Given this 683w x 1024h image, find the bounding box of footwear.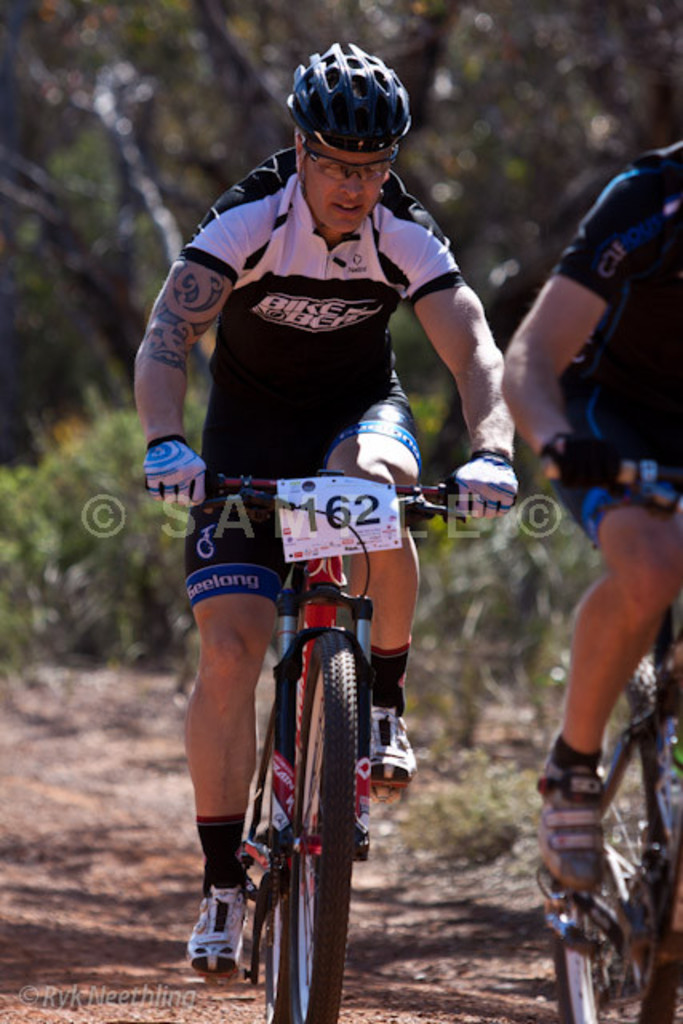
crop(361, 706, 417, 789).
